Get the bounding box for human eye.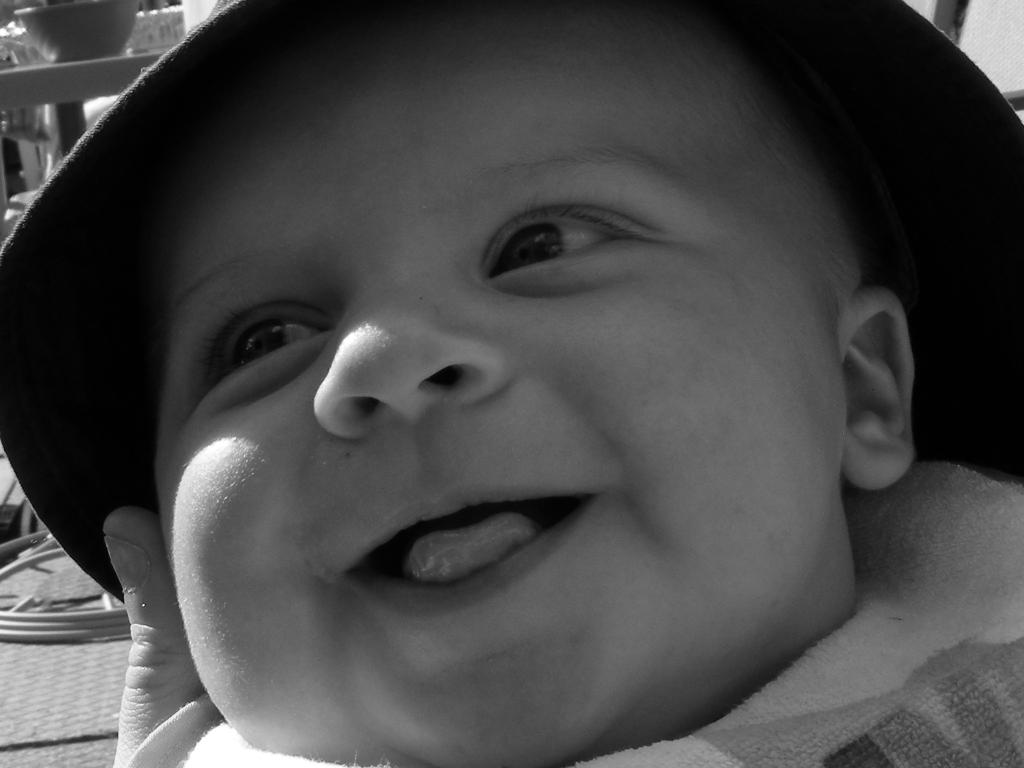
[195, 300, 307, 378].
